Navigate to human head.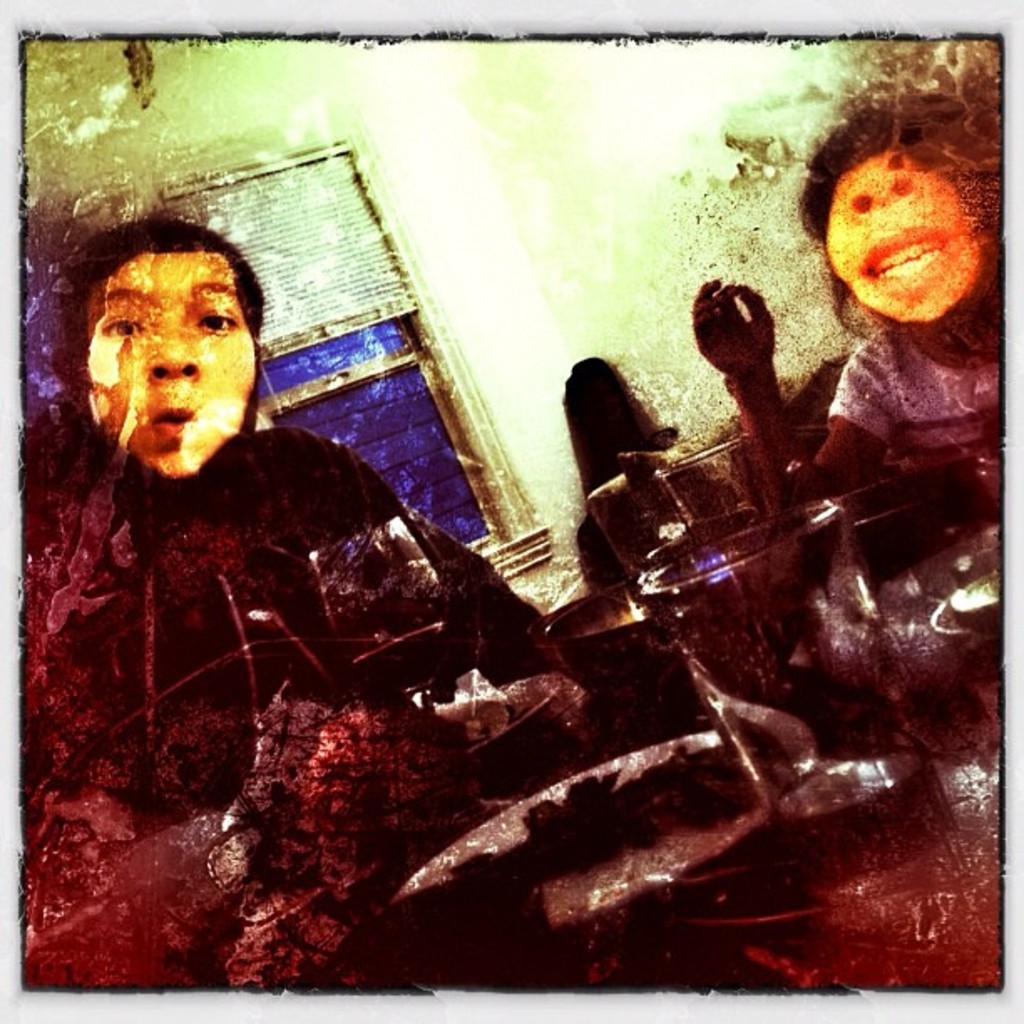
Navigation target: 793,92,1002,325.
